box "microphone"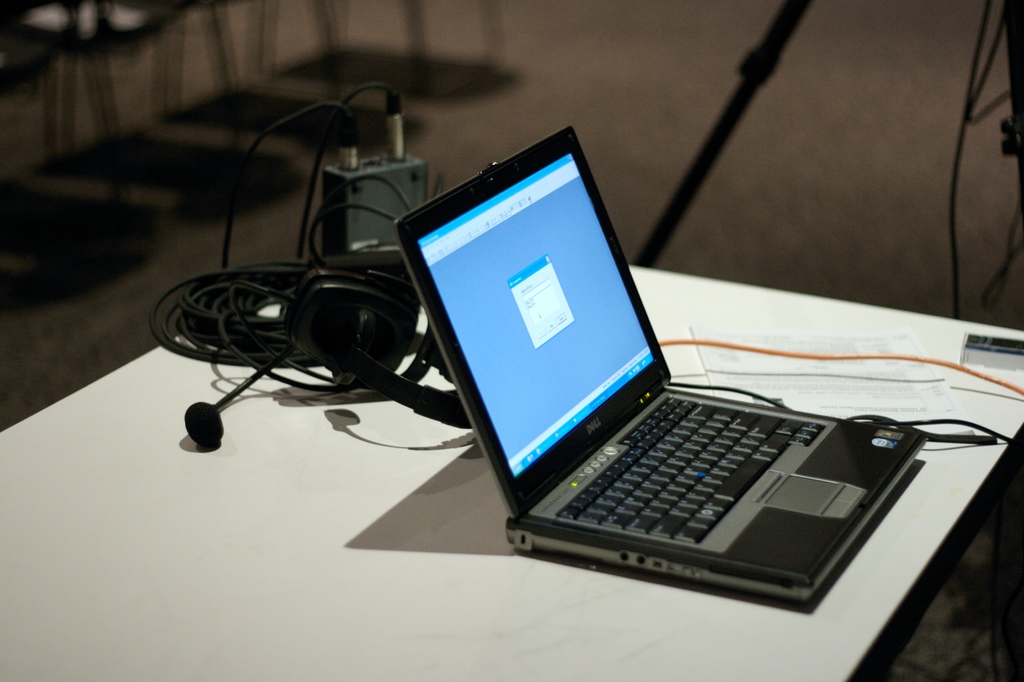
<region>185, 402, 225, 446</region>
